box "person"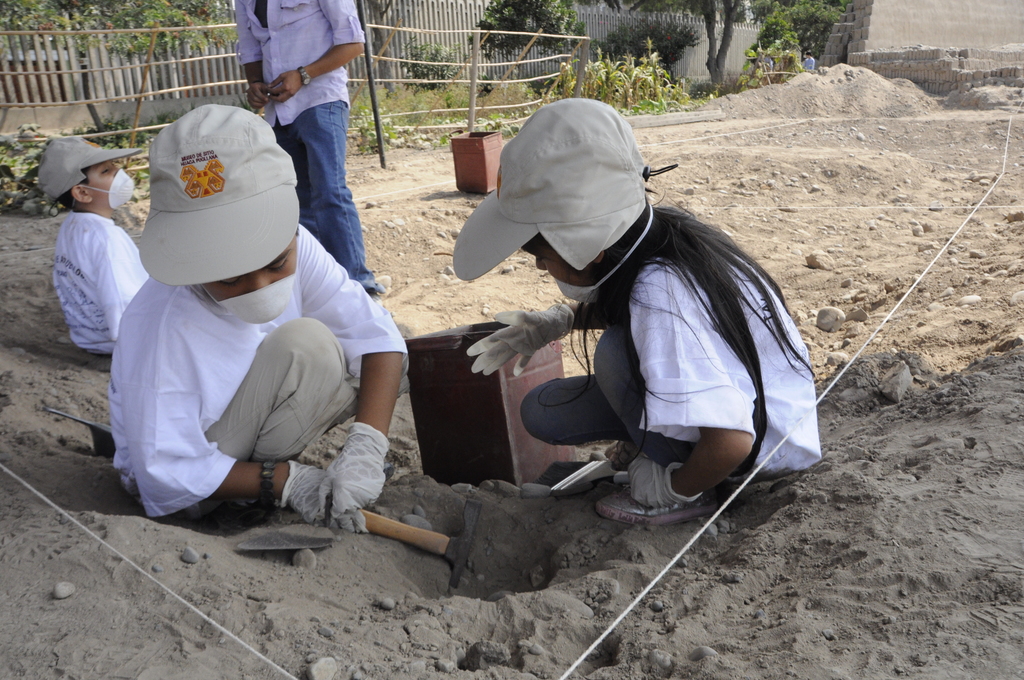
<box>36,134,150,355</box>
